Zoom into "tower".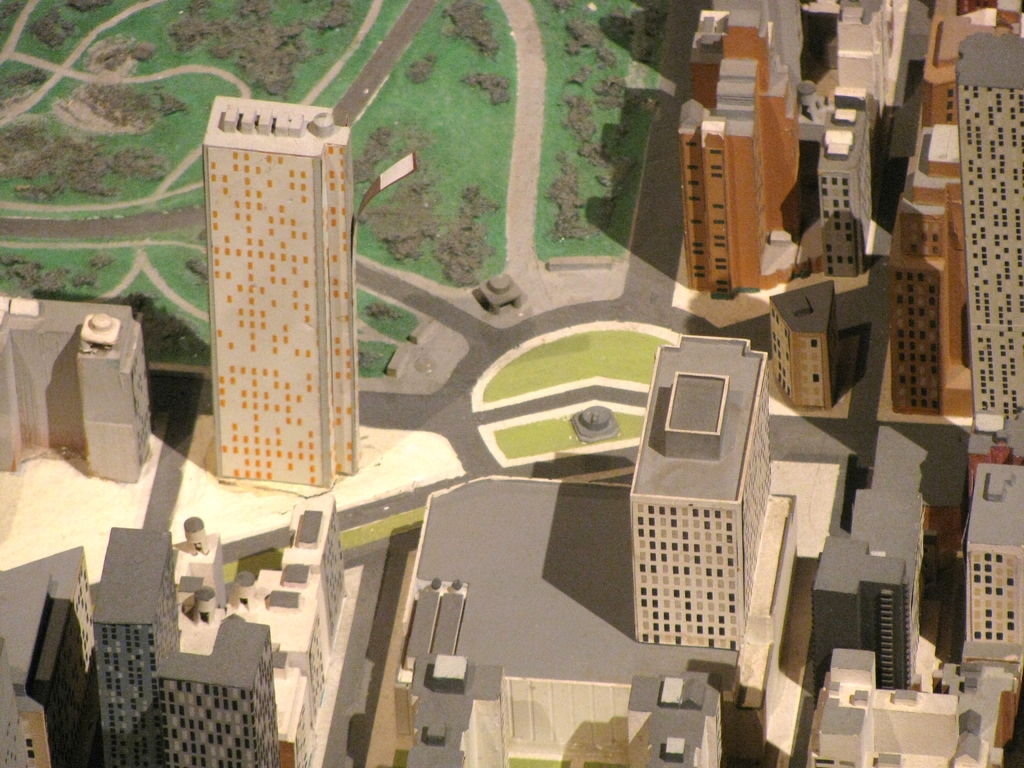
Zoom target: bbox(90, 527, 190, 767).
